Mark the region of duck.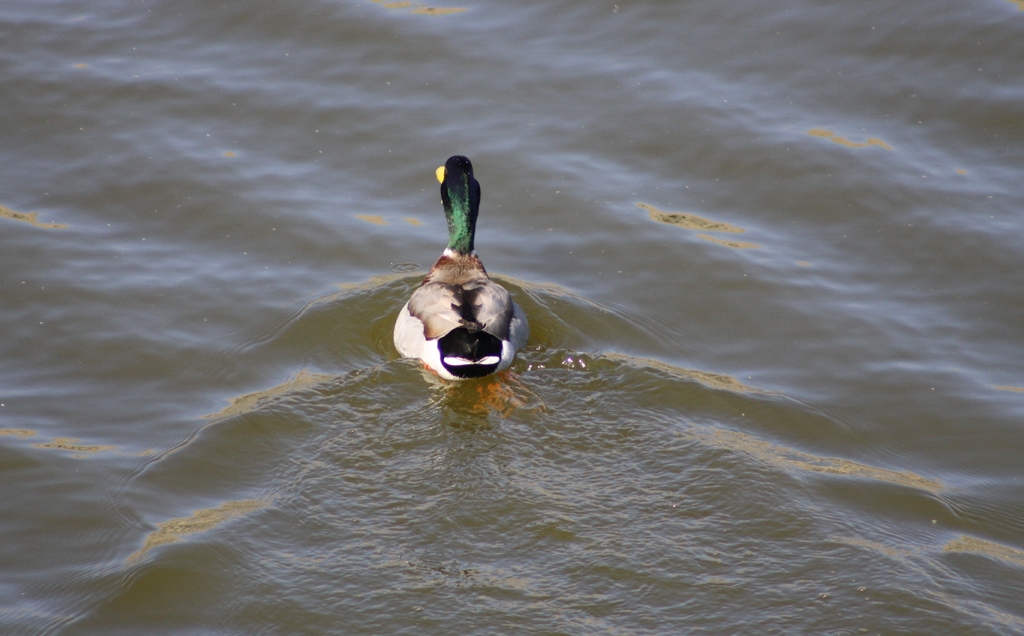
Region: crop(394, 153, 532, 398).
